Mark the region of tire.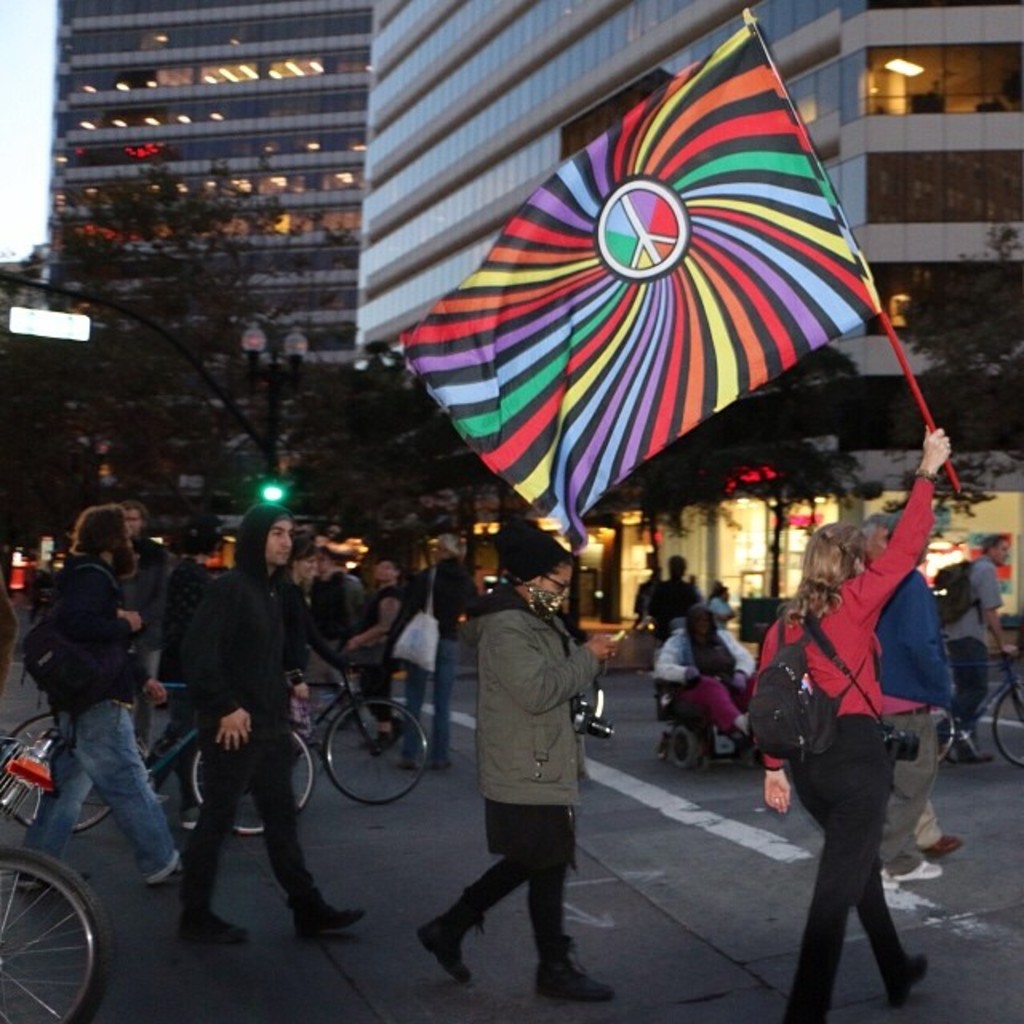
Region: box=[994, 677, 1022, 766].
